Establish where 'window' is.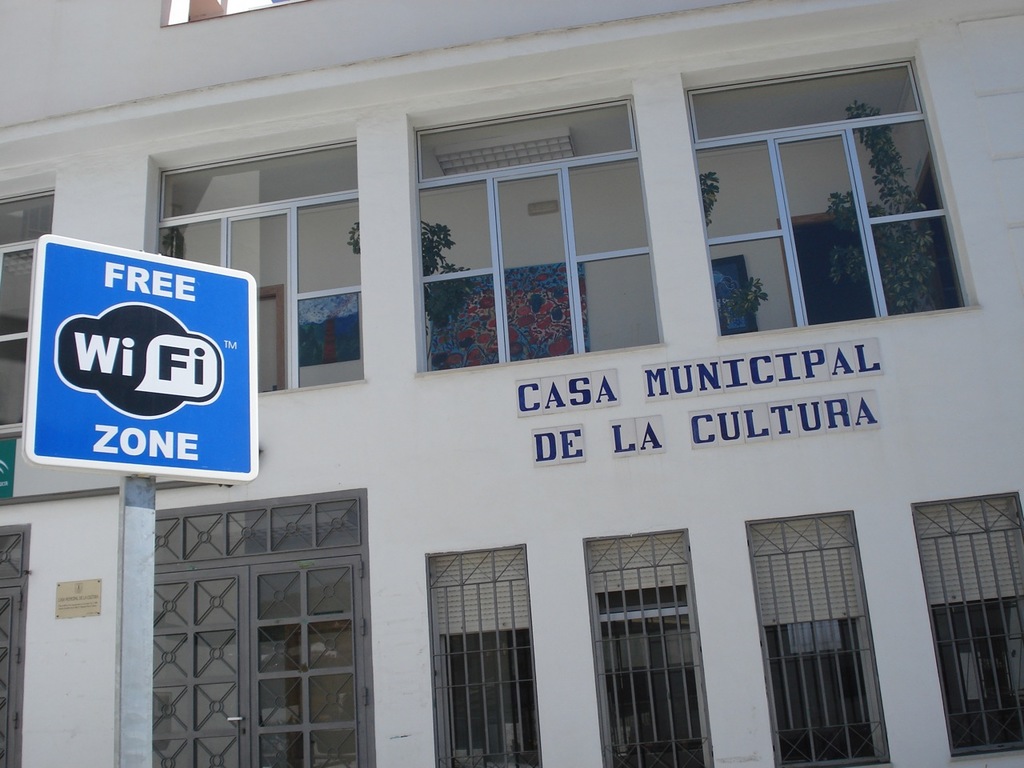
Established at box=[0, 193, 49, 425].
